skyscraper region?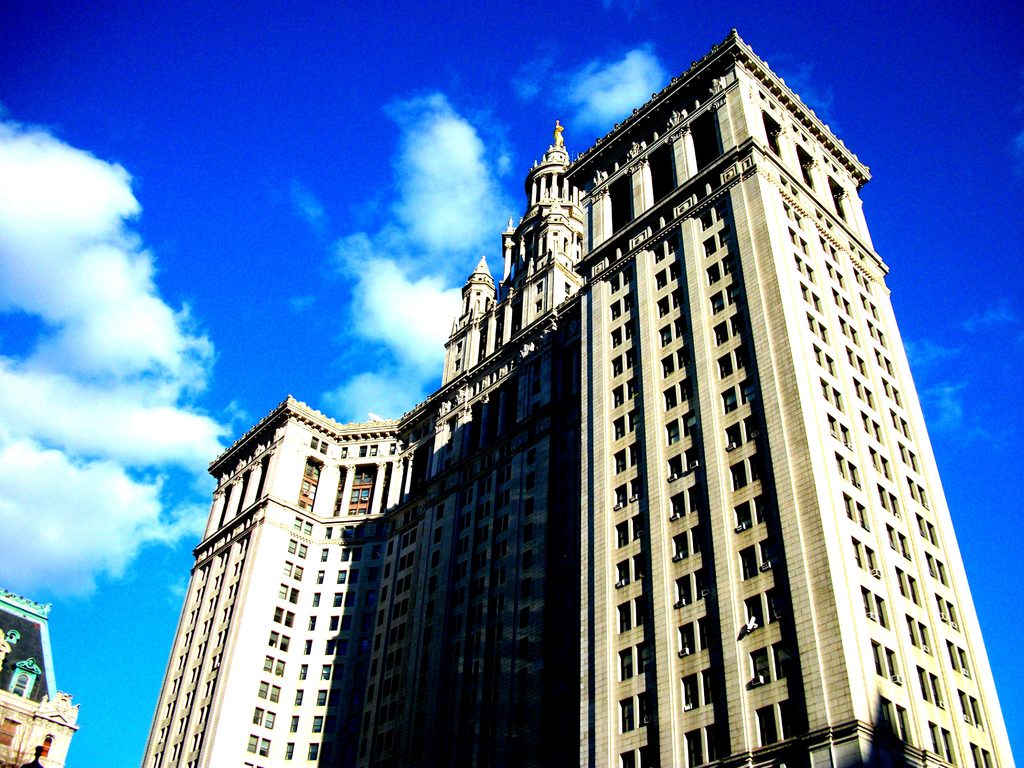
BBox(131, 20, 1018, 767)
